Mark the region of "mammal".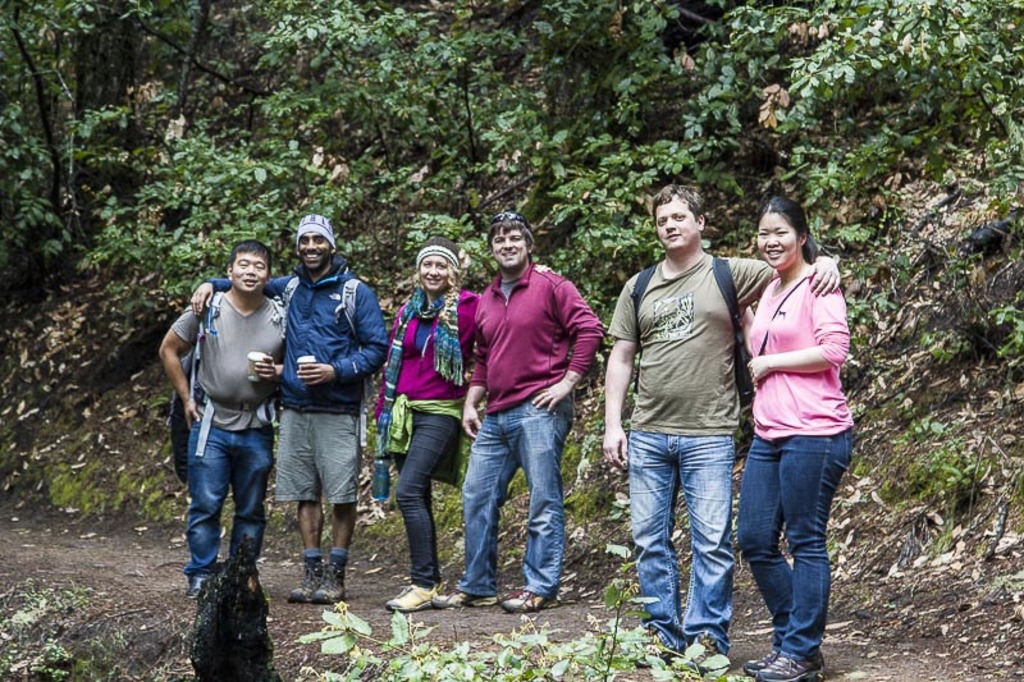
Region: <bbox>599, 182, 845, 674</bbox>.
